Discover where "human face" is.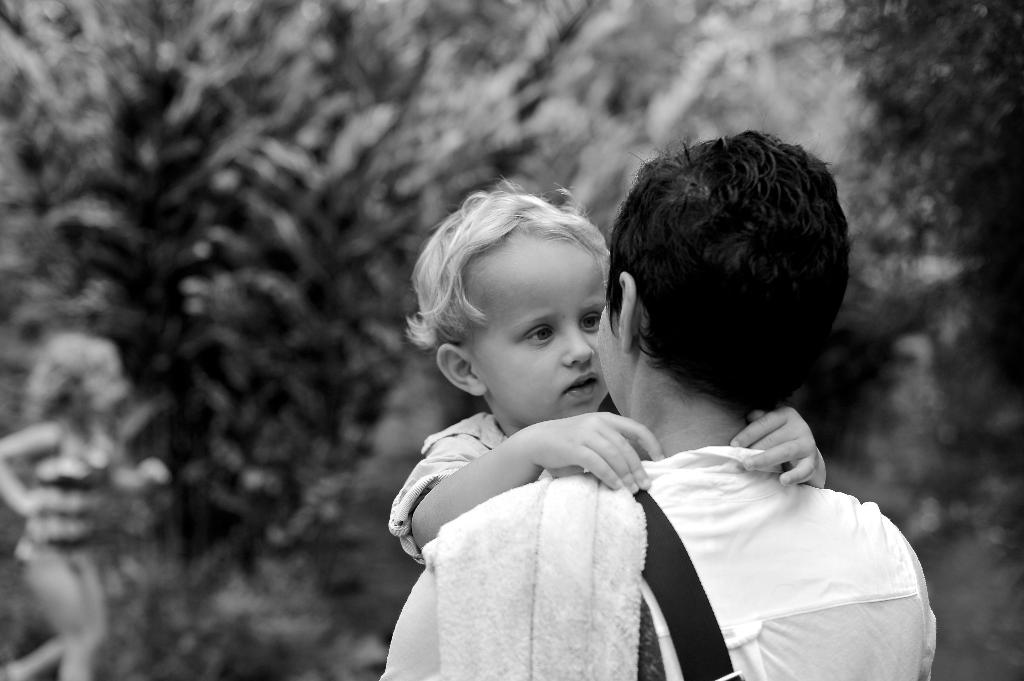
Discovered at 593 308 634 401.
